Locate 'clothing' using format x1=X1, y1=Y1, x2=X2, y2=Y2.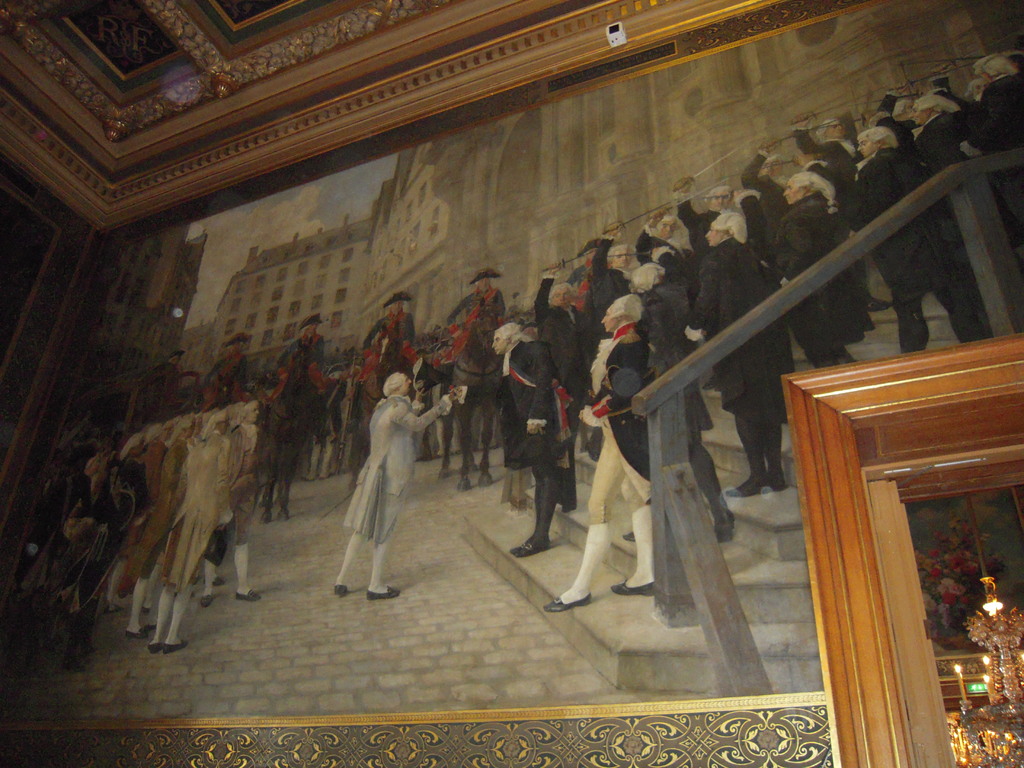
x1=268, y1=325, x2=336, y2=394.
